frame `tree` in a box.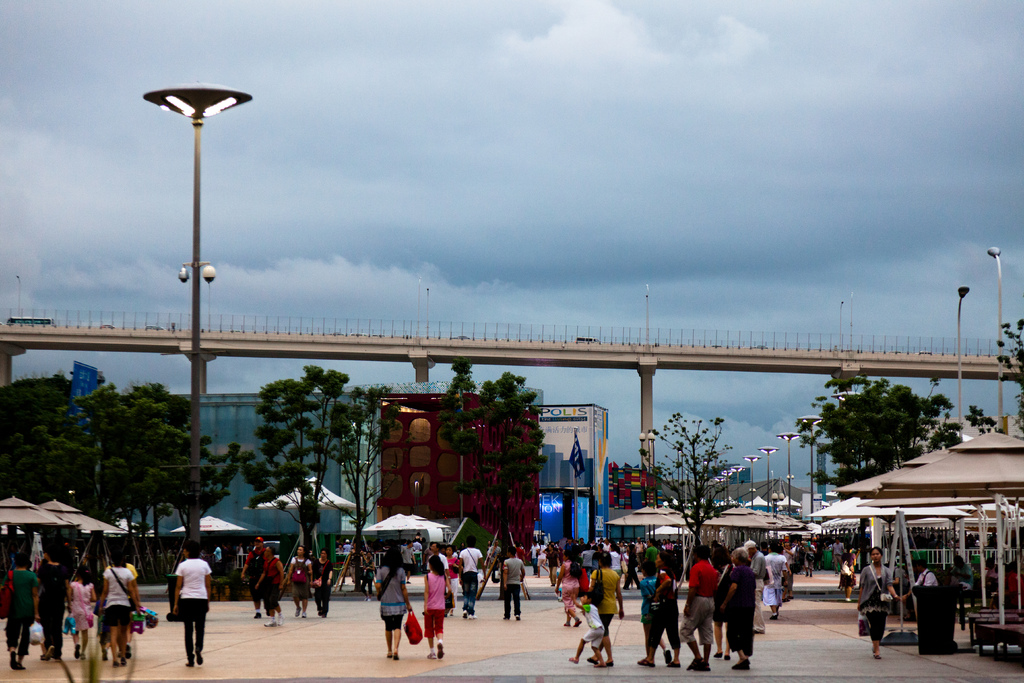
{"x1": 0, "y1": 379, "x2": 93, "y2": 558}.
